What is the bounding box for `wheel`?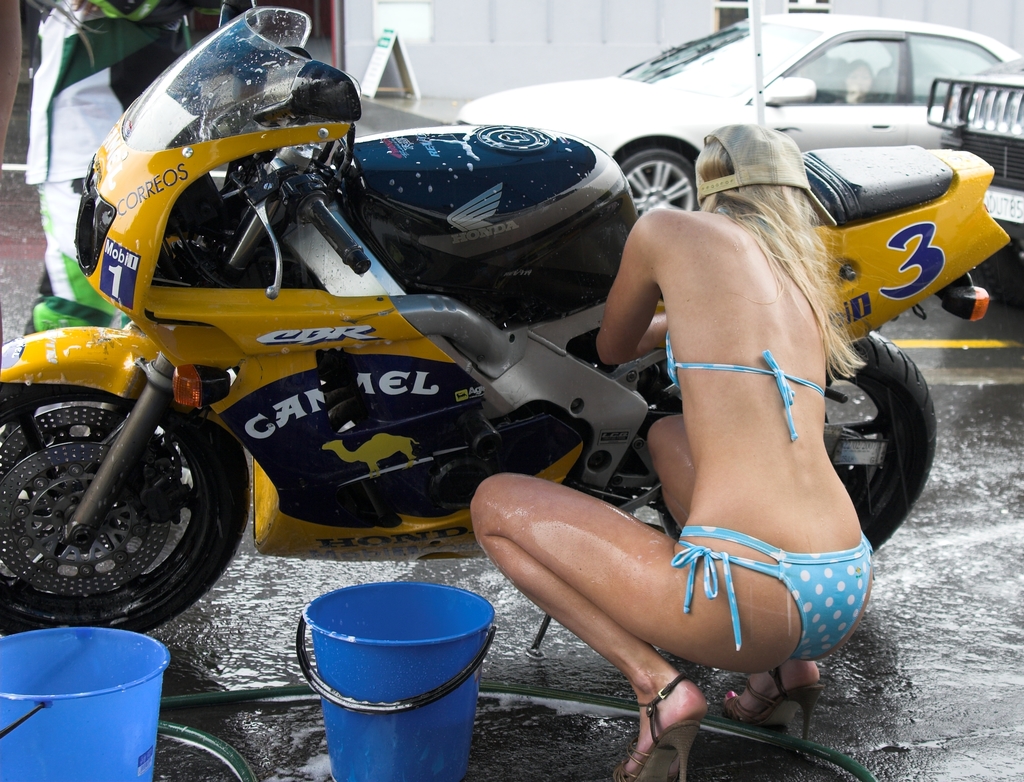
region(4, 401, 245, 626).
